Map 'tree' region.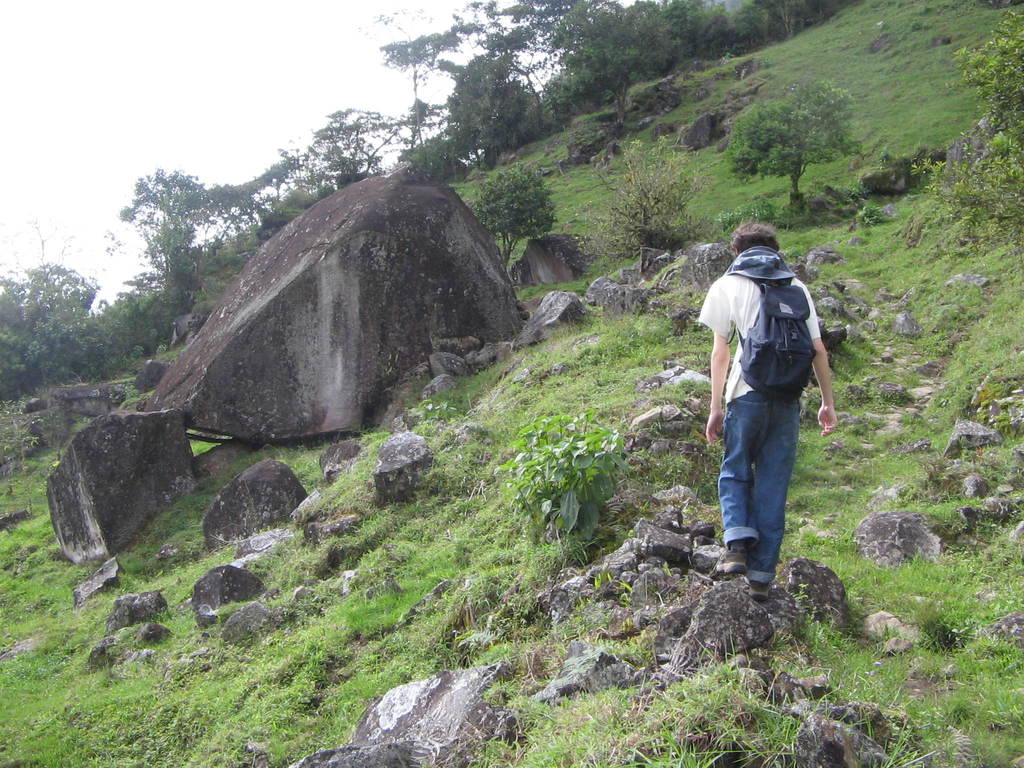
Mapped to l=385, t=7, r=454, b=145.
